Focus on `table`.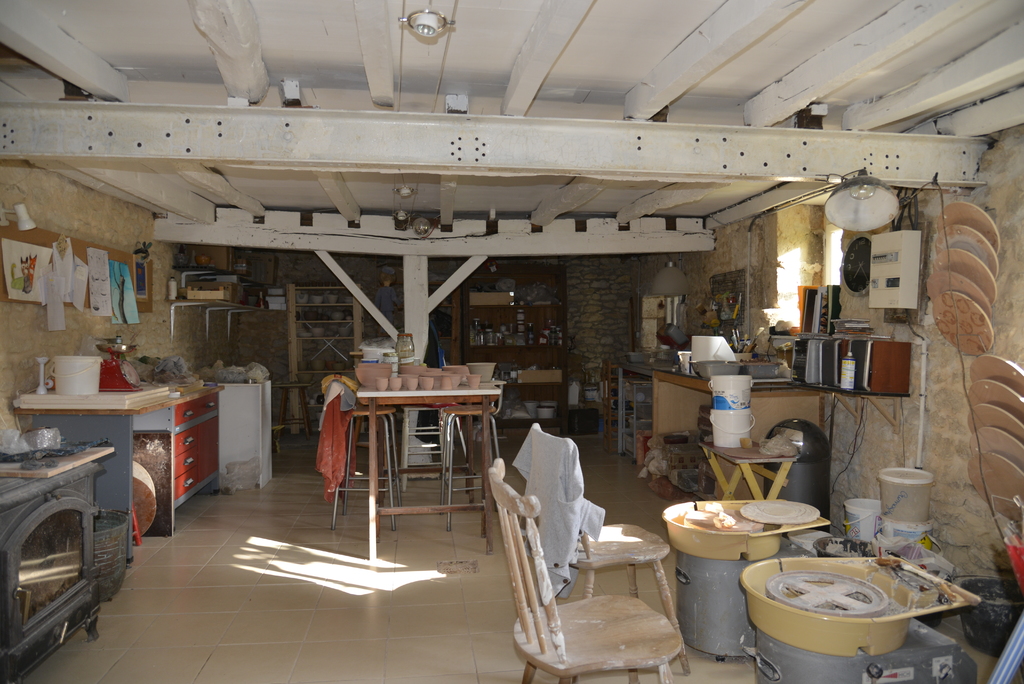
Focused at 354 389 498 564.
